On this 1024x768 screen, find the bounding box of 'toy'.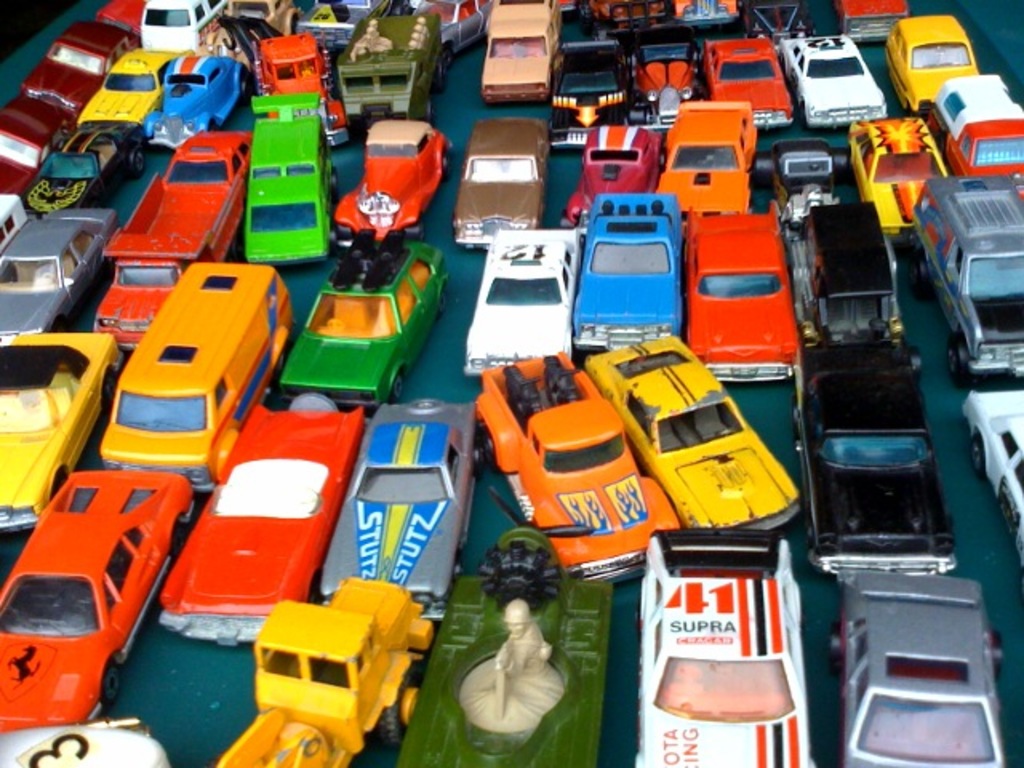
Bounding box: left=552, top=117, right=670, bottom=232.
